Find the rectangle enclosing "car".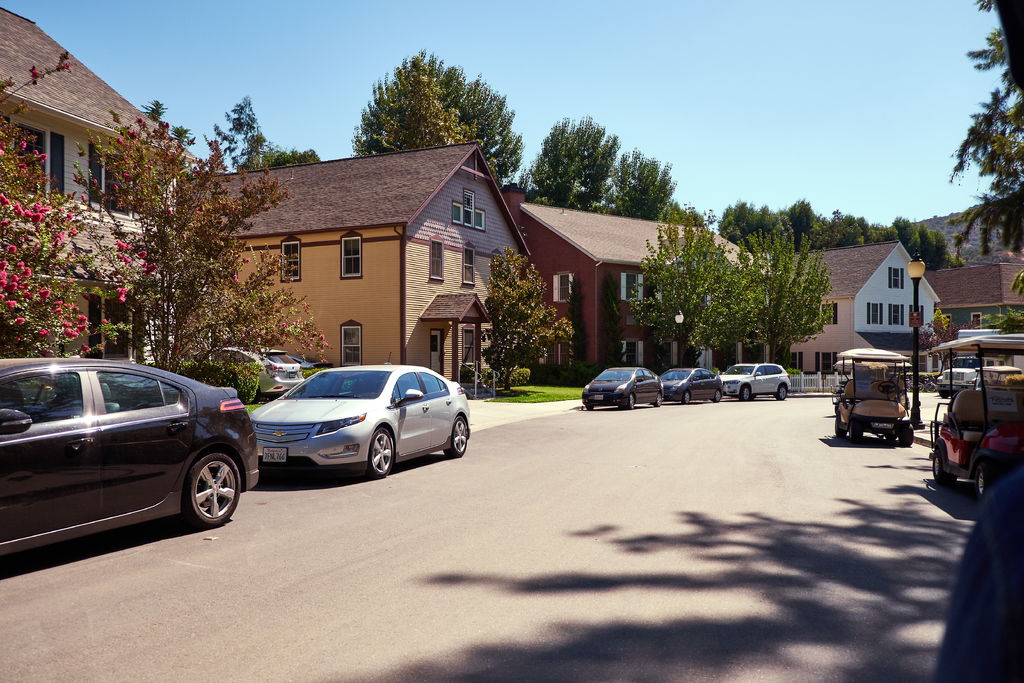
<box>582,363,660,414</box>.
